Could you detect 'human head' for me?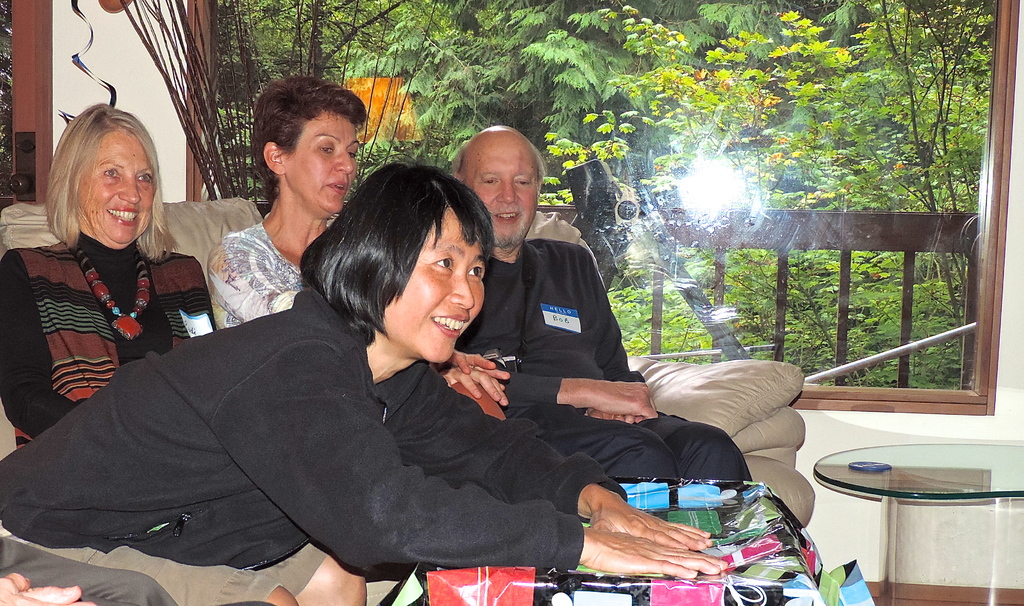
Detection result: (312,161,499,364).
